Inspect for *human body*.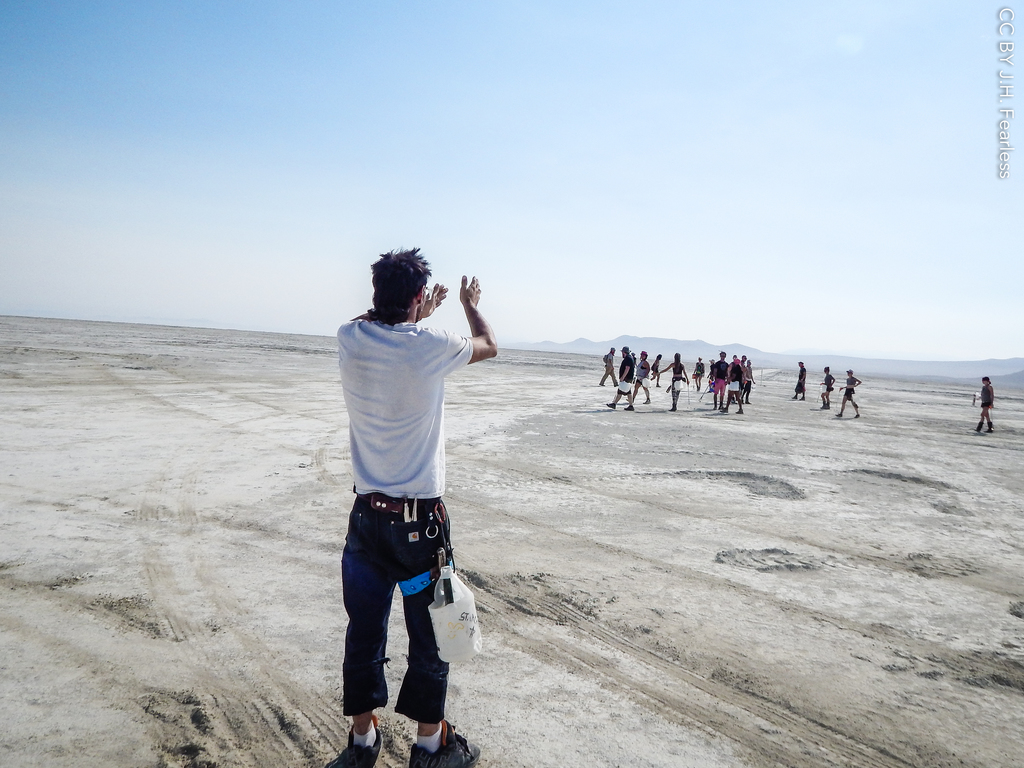
Inspection: box=[605, 343, 631, 413].
